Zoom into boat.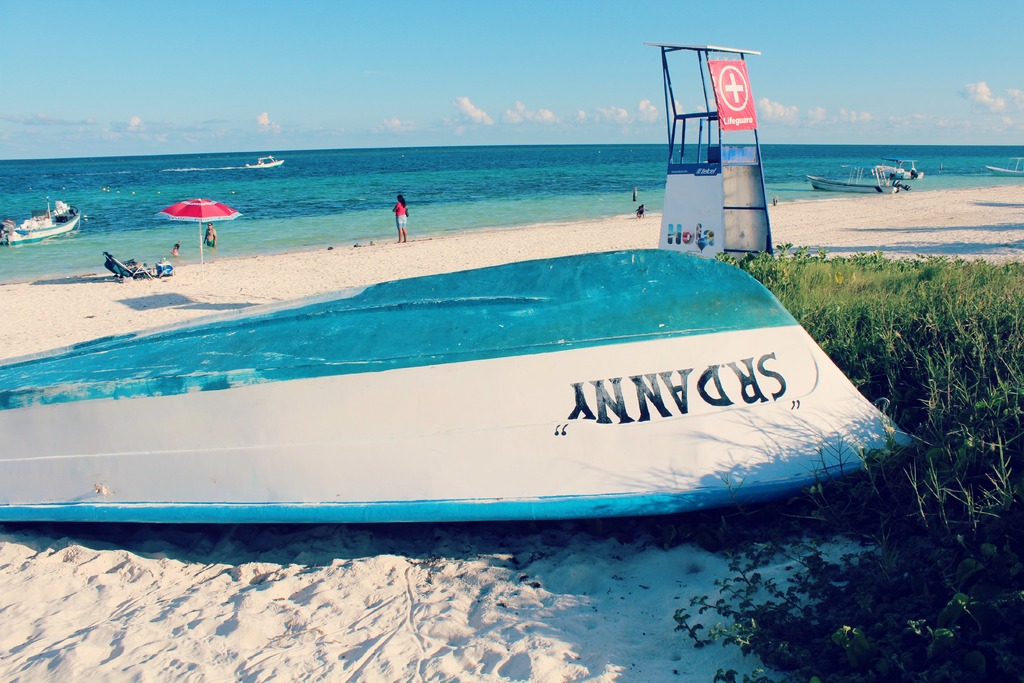
Zoom target: <bbox>884, 154, 922, 180</bbox>.
